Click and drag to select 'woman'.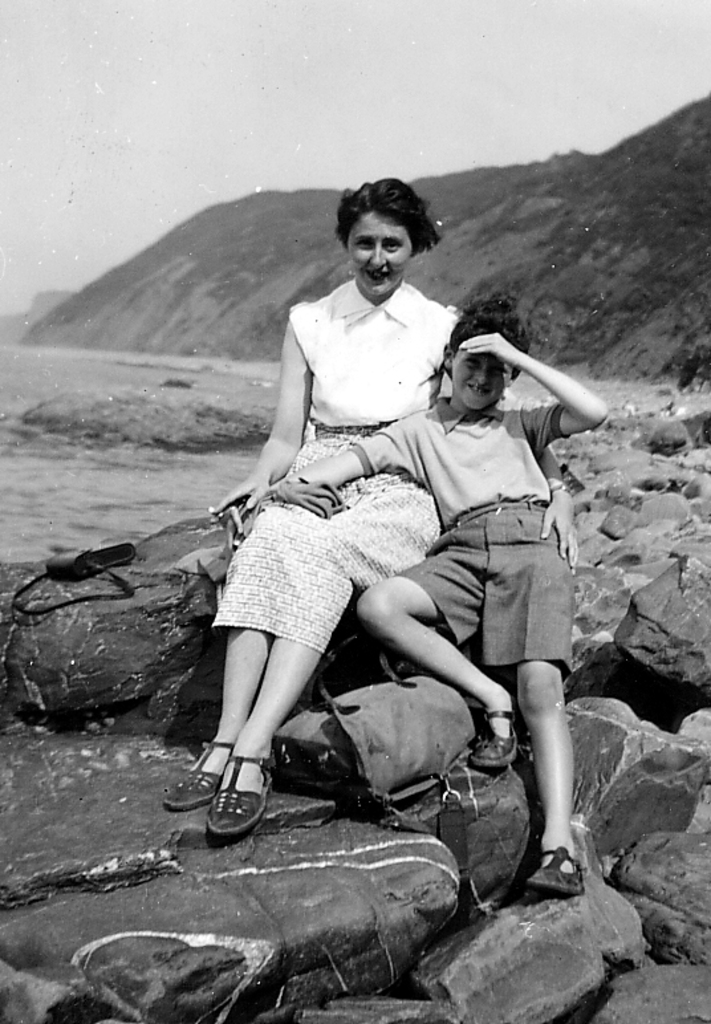
Selection: crop(158, 172, 600, 834).
